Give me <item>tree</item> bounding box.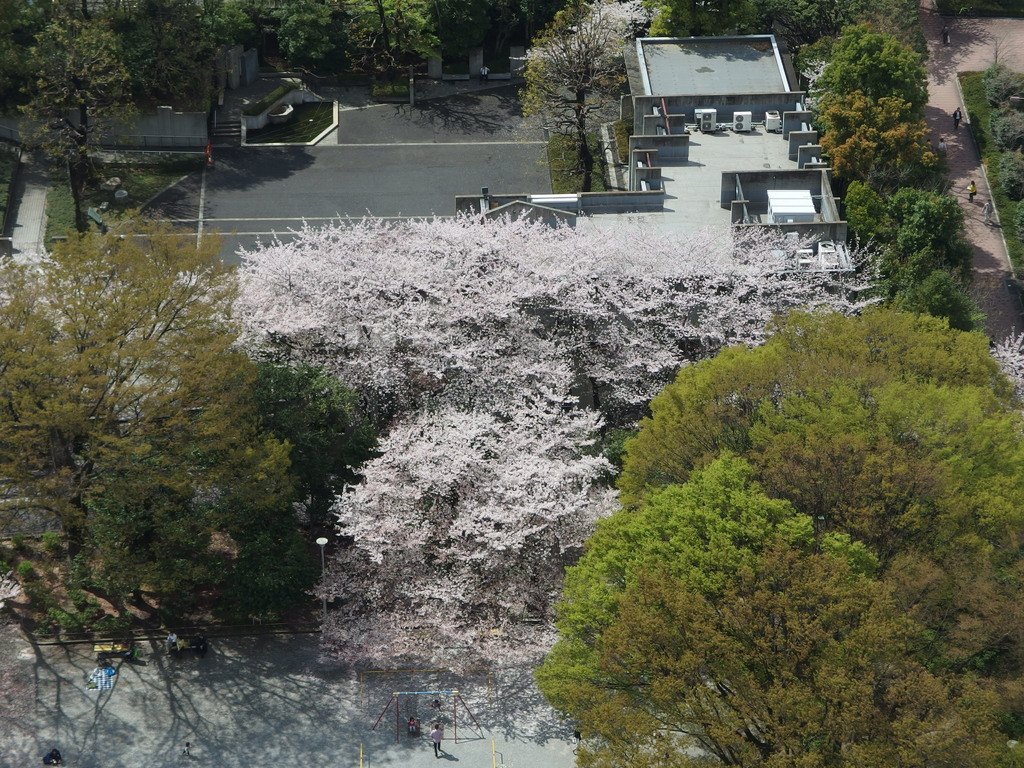
bbox=[25, 164, 309, 670].
